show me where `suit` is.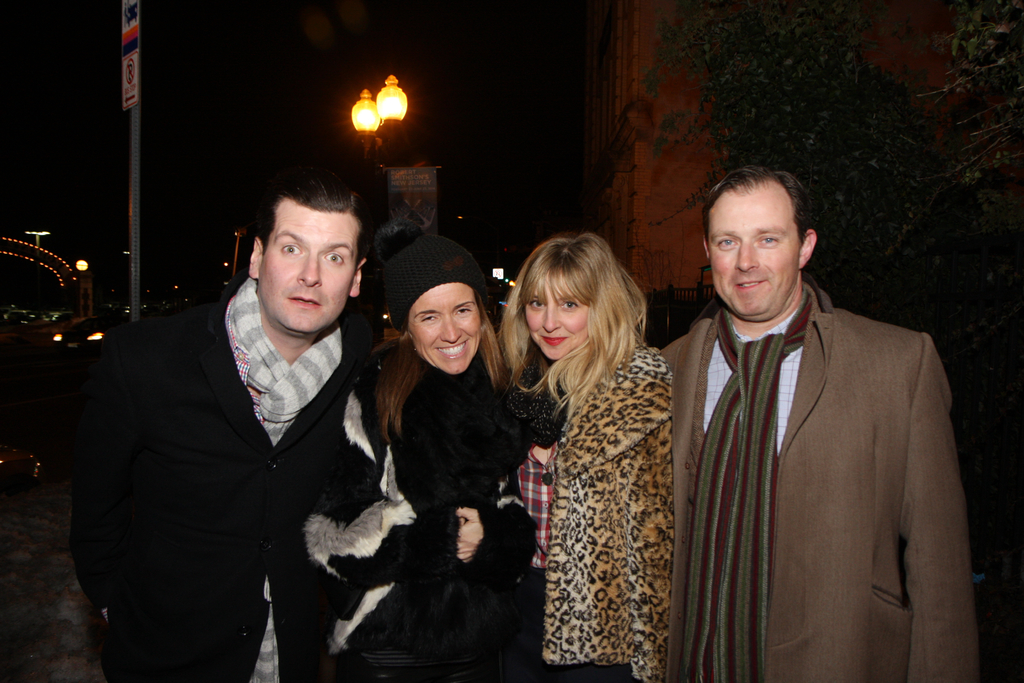
`suit` is at x1=646, y1=199, x2=981, y2=679.
